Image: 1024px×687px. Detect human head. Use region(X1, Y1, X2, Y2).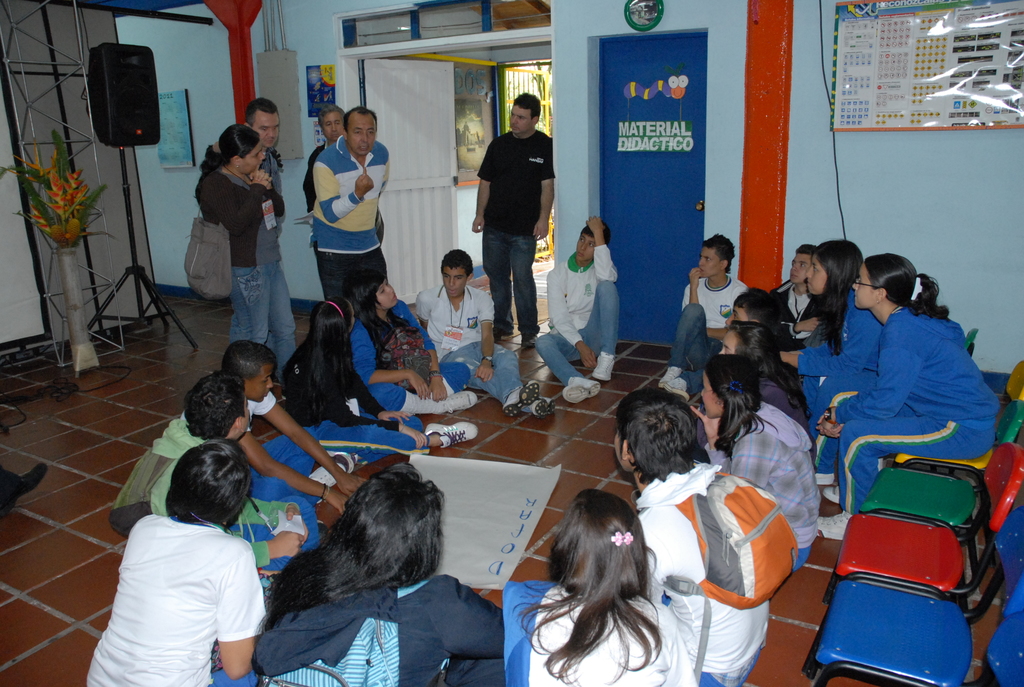
region(694, 233, 737, 280).
